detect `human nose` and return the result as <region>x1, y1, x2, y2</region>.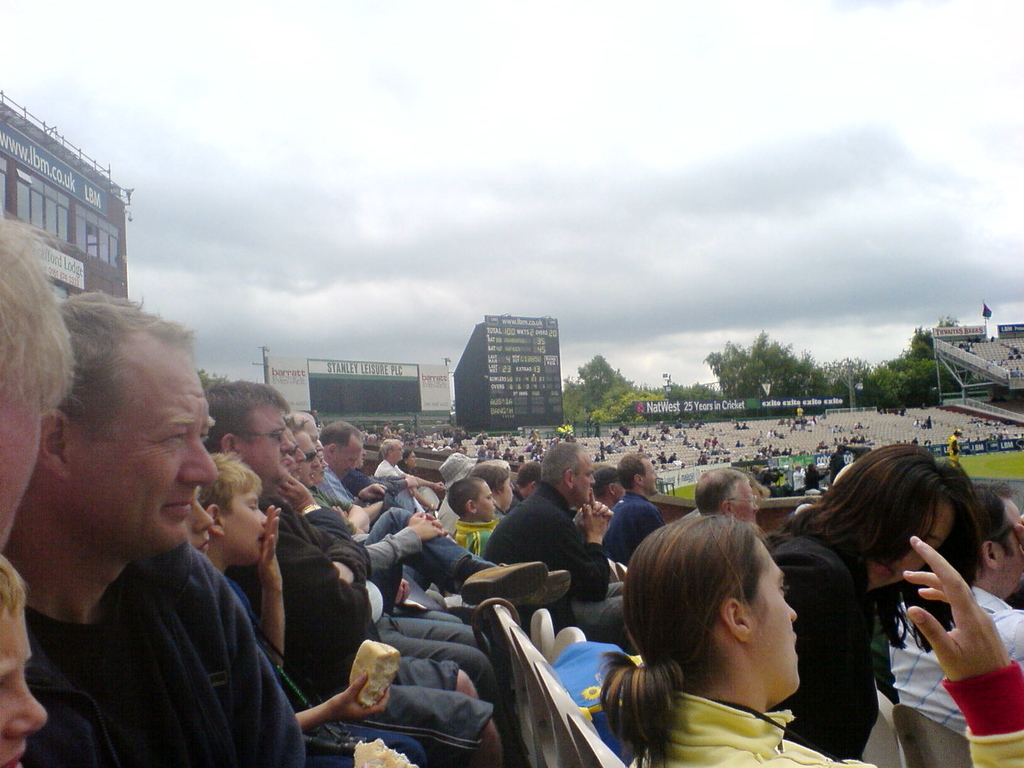
<region>591, 477, 596, 483</region>.
